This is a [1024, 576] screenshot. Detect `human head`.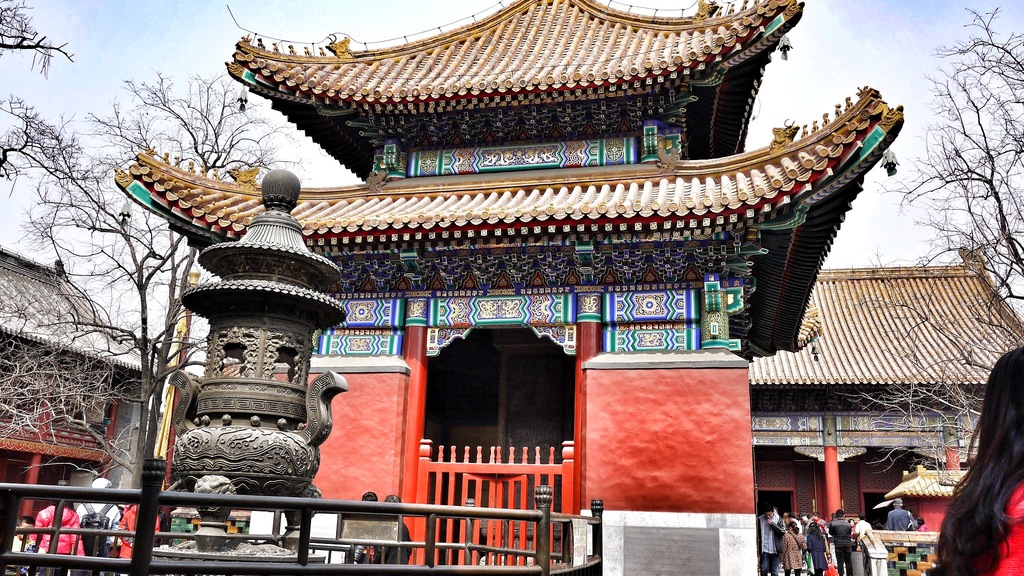
[left=790, top=523, right=798, bottom=532].
